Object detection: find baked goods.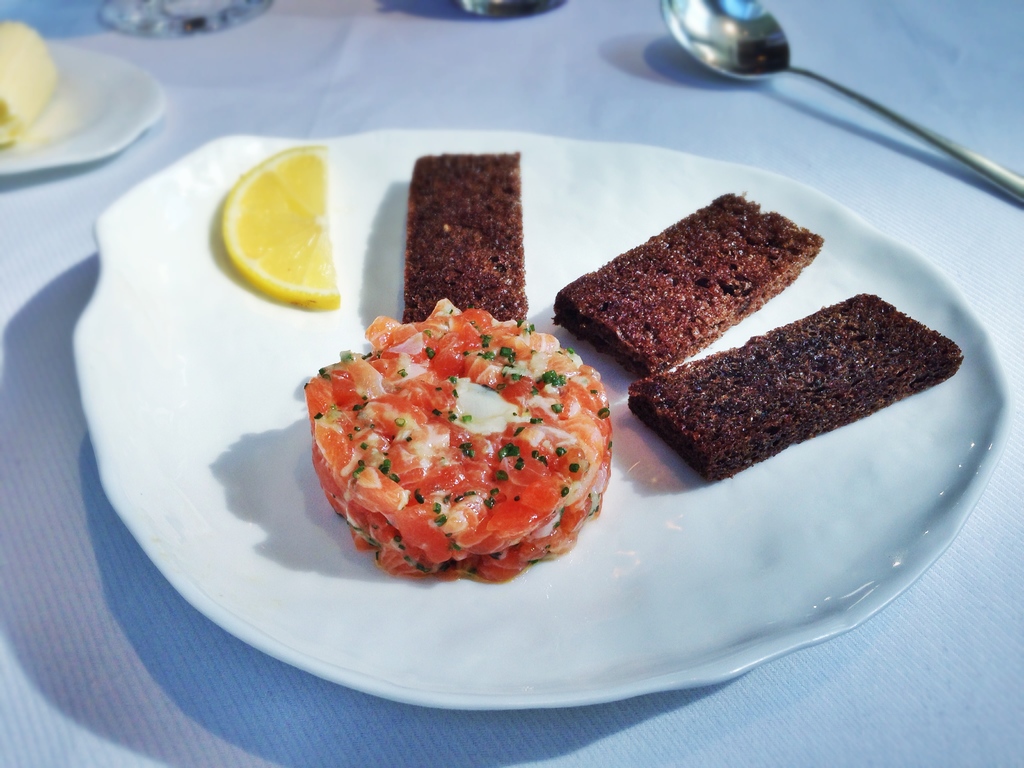
x1=412 y1=148 x2=529 y2=328.
